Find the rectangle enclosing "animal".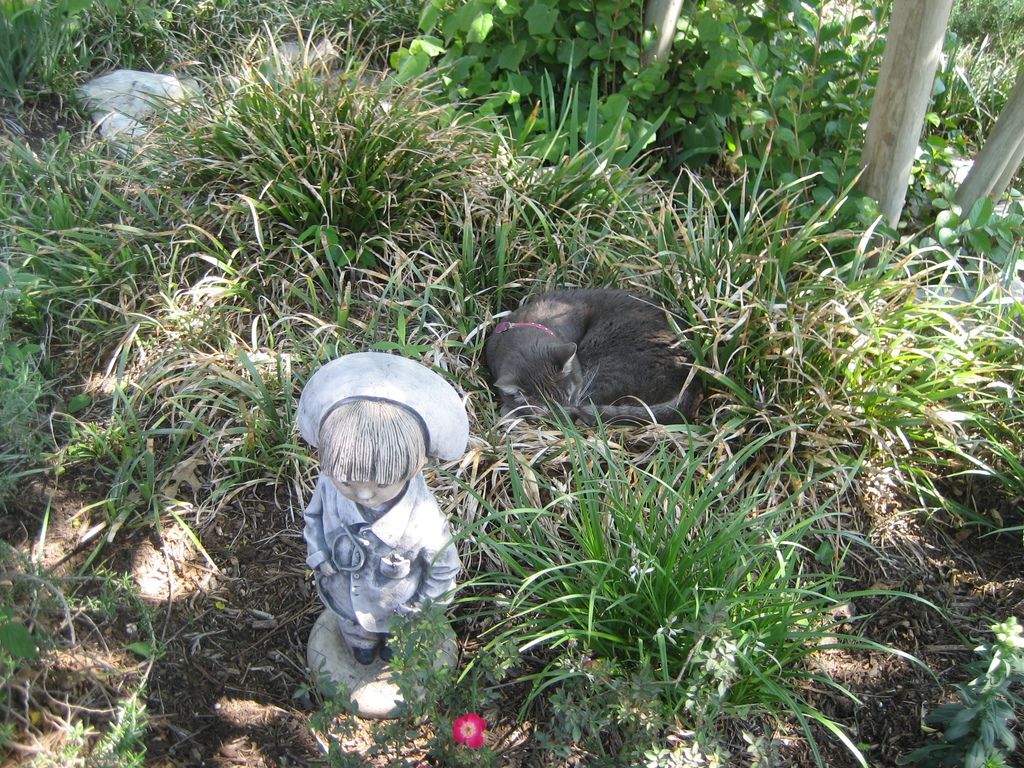
[463, 289, 712, 443].
